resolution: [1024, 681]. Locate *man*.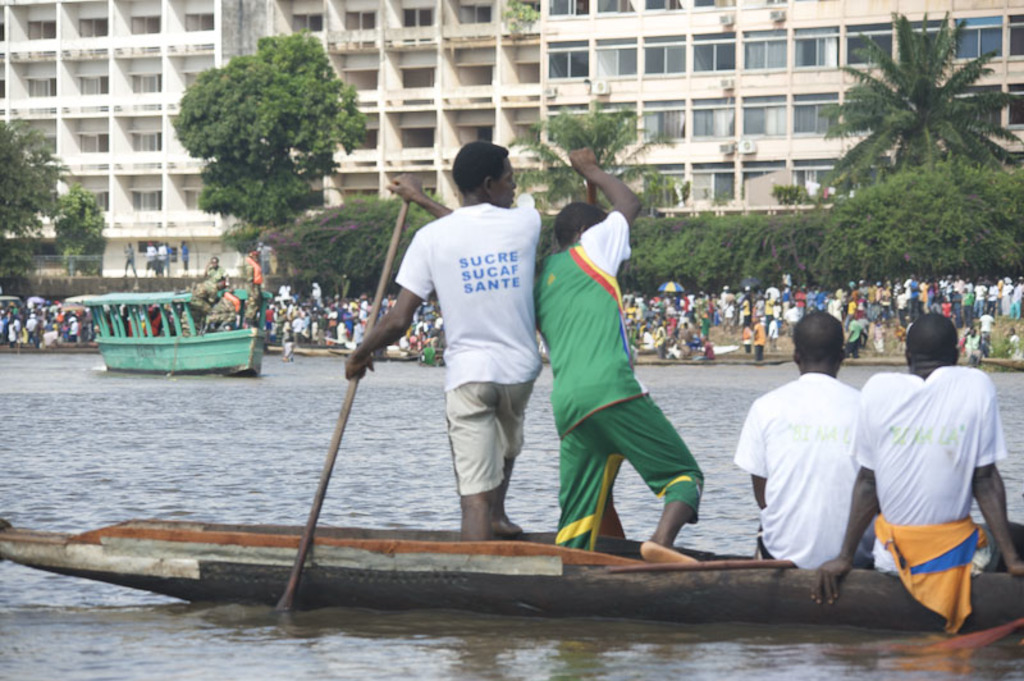
detection(810, 312, 1023, 608).
